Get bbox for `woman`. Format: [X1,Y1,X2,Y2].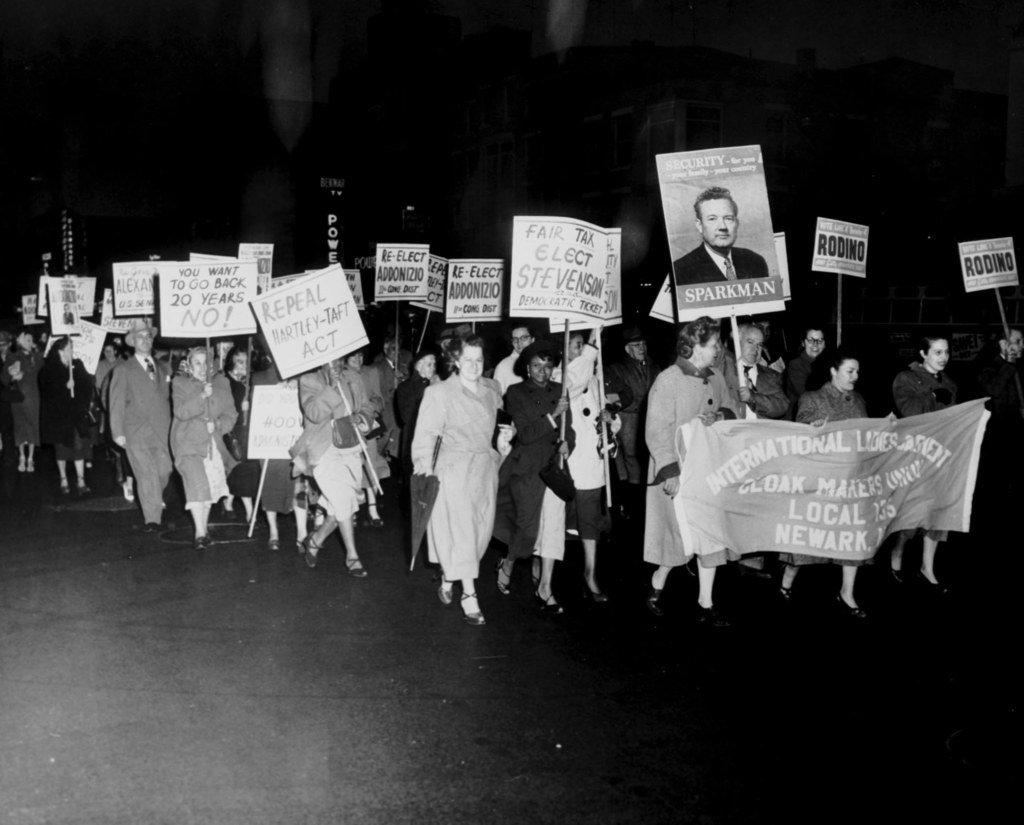
[886,333,992,597].
